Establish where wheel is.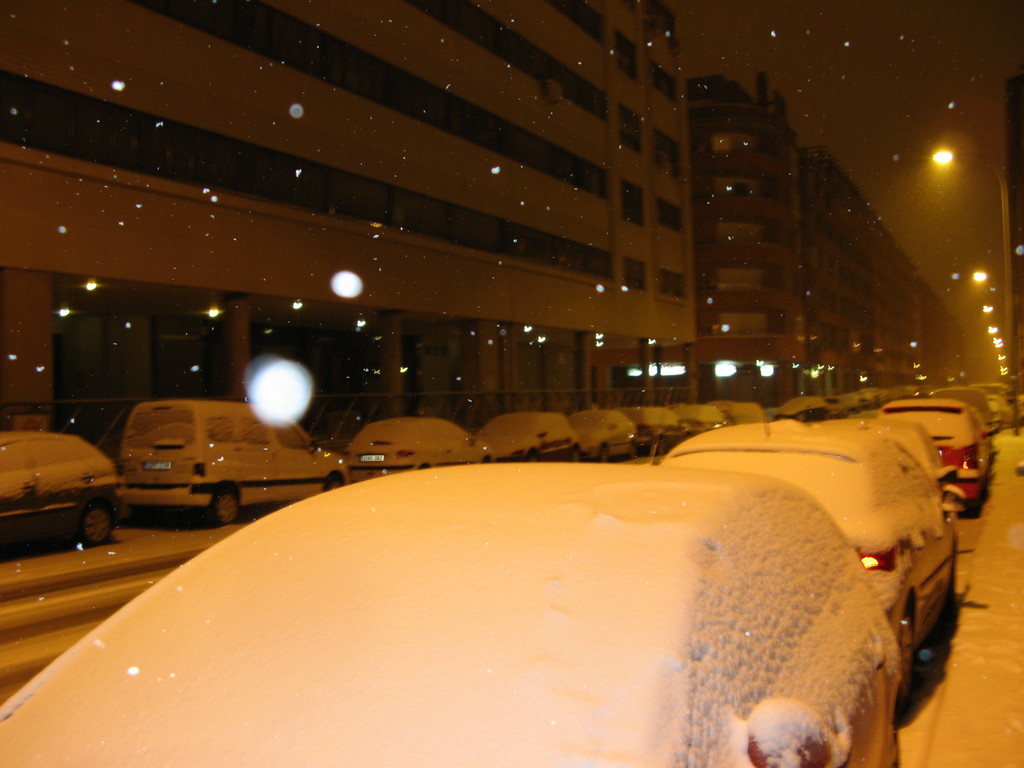
Established at (x1=526, y1=449, x2=542, y2=461).
